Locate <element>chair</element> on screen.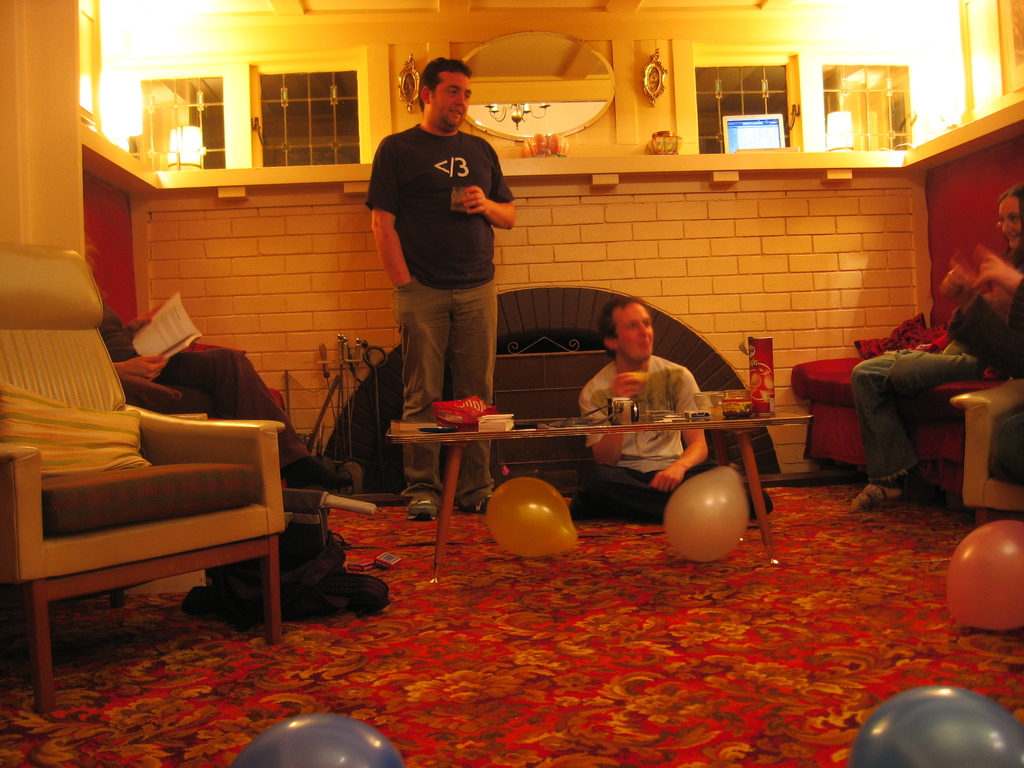
On screen at left=0, top=296, right=307, bottom=674.
